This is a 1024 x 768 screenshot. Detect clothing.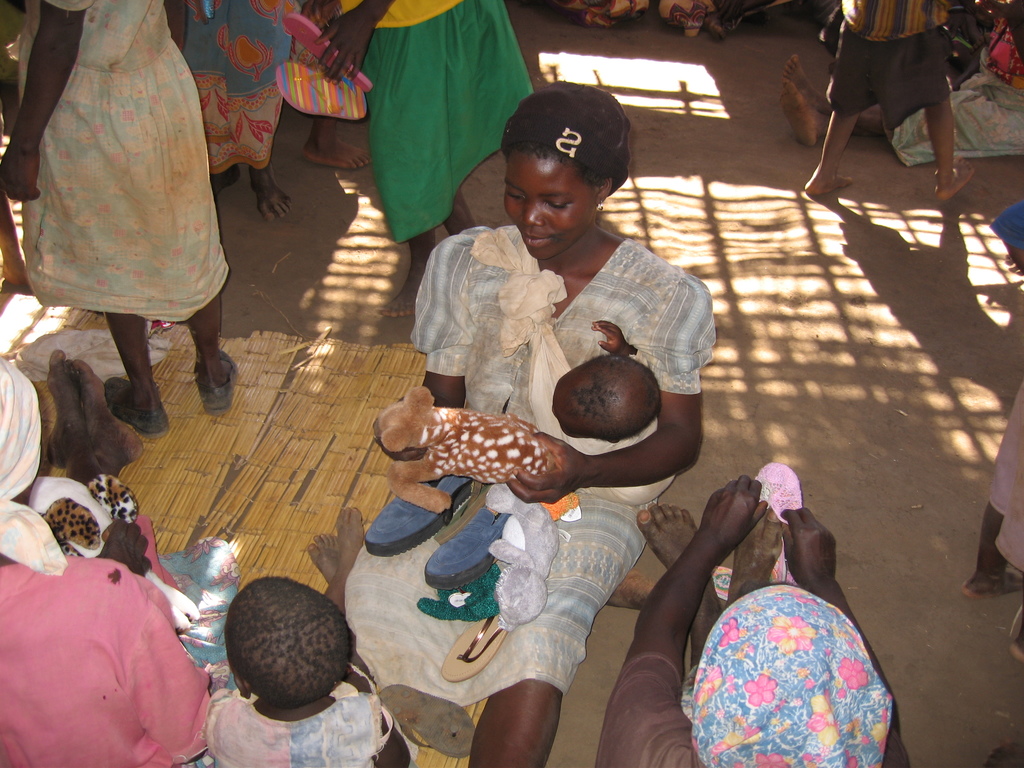
325 218 724 717.
